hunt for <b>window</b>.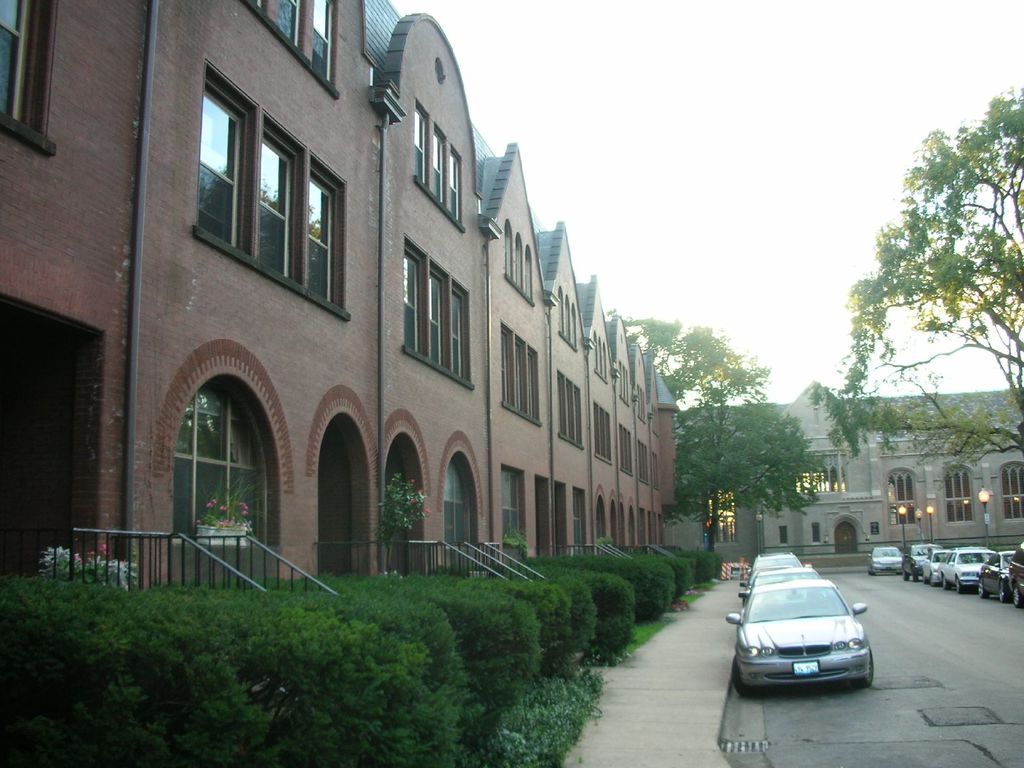
Hunted down at x1=591 y1=337 x2=608 y2=382.
